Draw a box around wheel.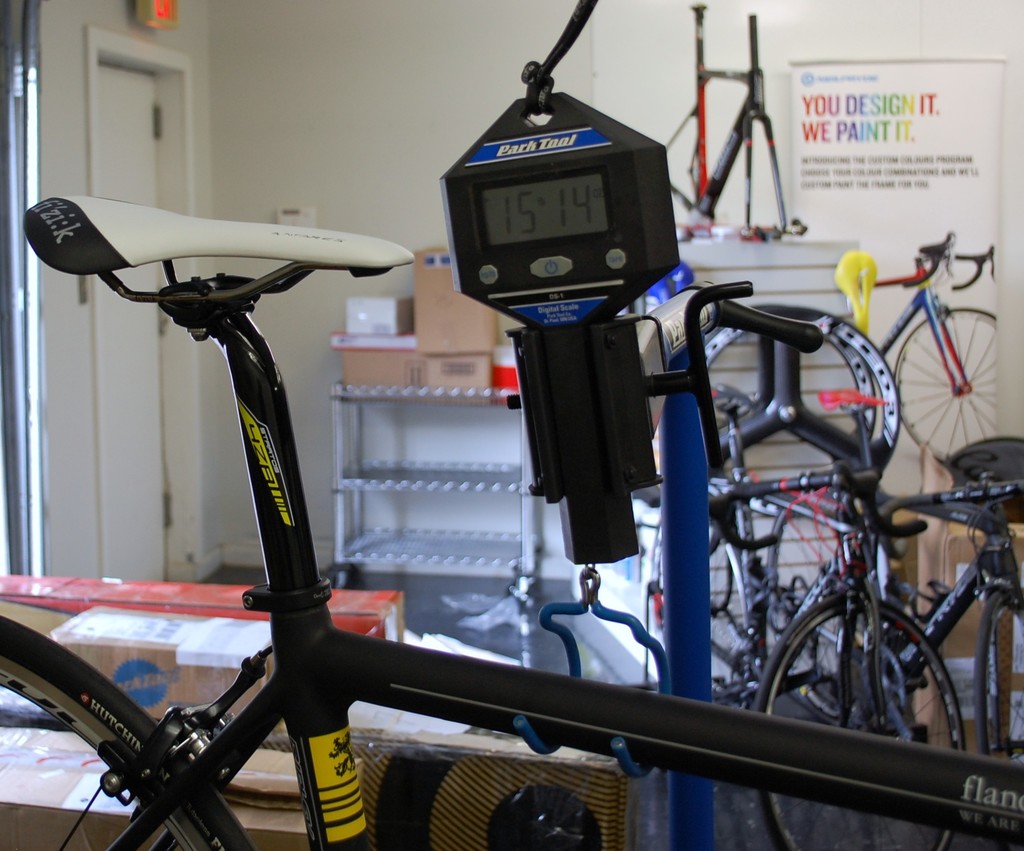
(x1=819, y1=331, x2=882, y2=451).
